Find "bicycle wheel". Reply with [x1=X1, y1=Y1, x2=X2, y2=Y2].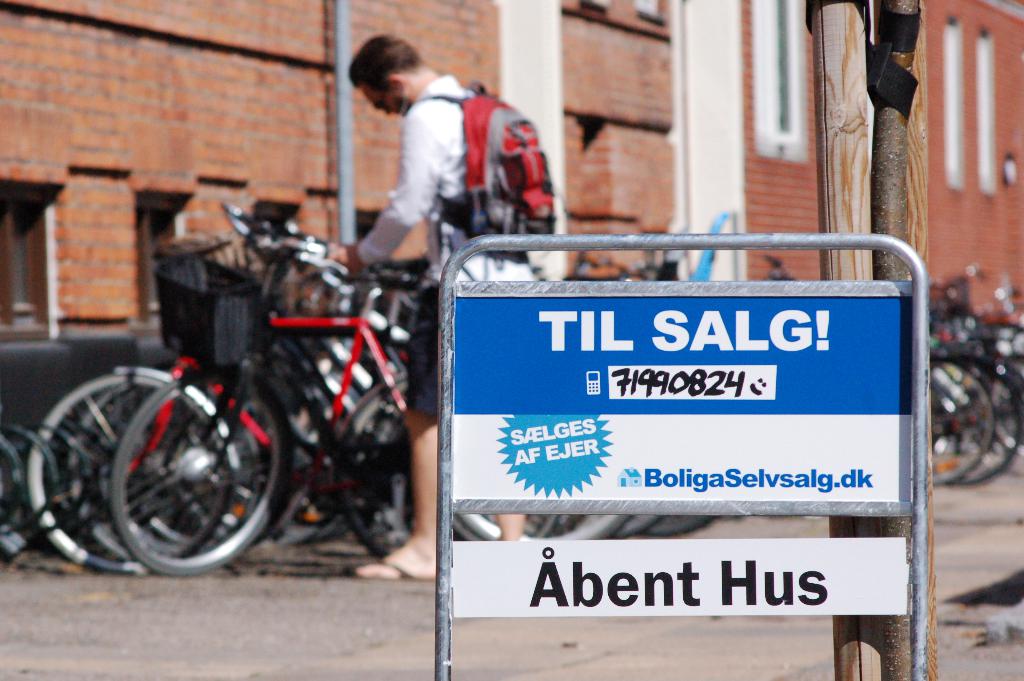
[x1=929, y1=364, x2=997, y2=485].
